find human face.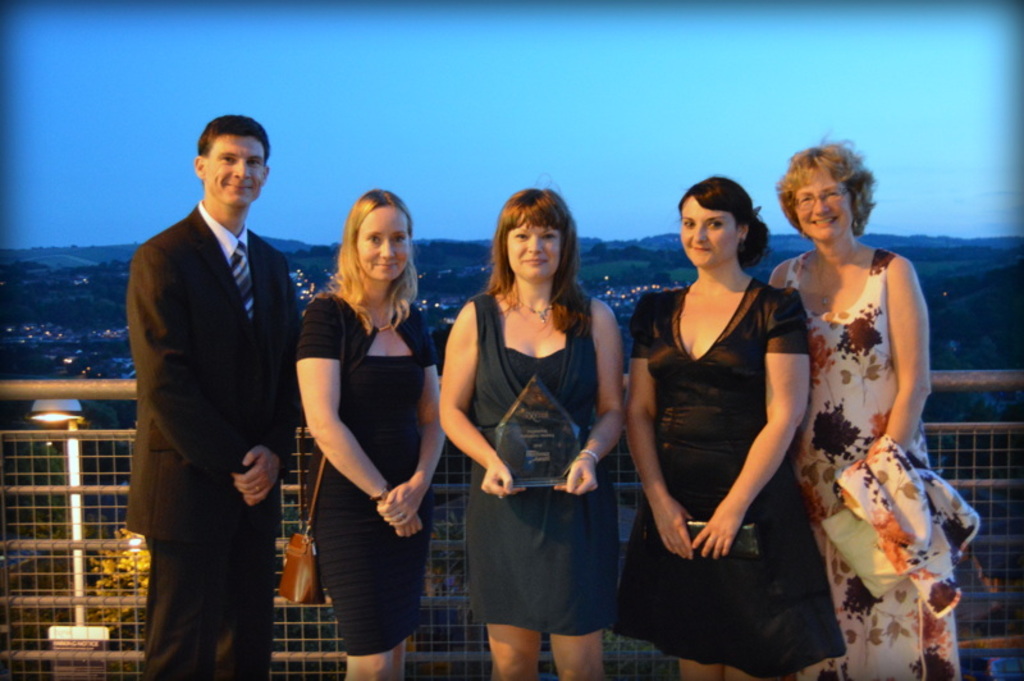
<bbox>205, 132, 264, 212</bbox>.
